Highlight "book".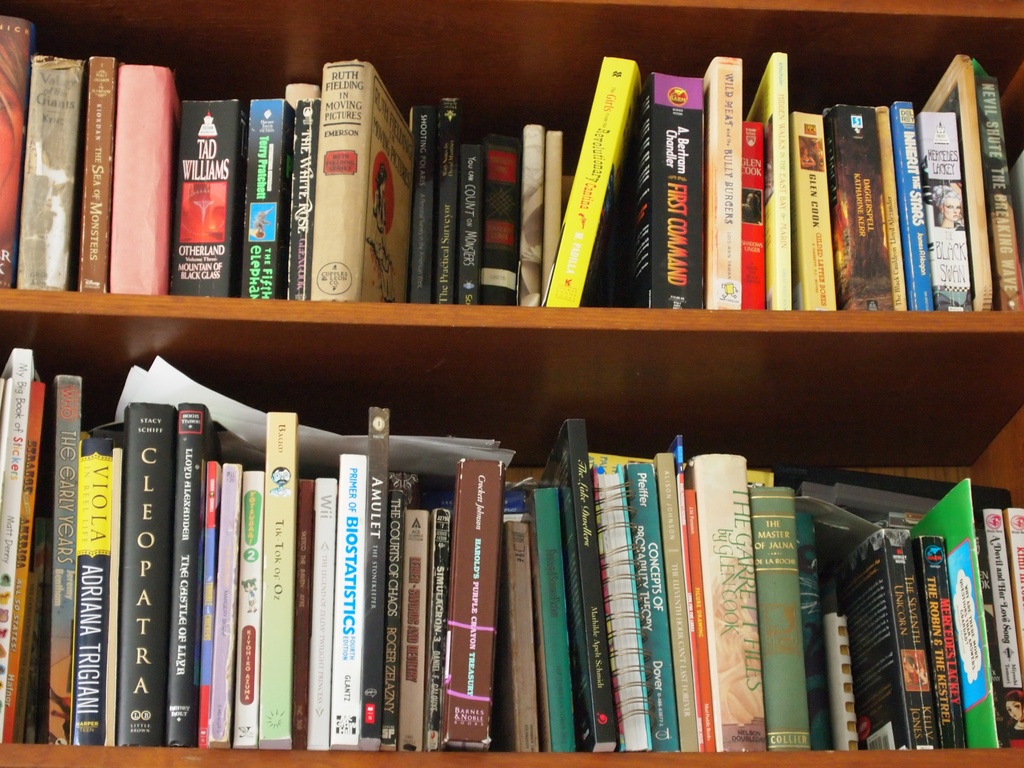
Highlighted region: locate(695, 452, 756, 759).
